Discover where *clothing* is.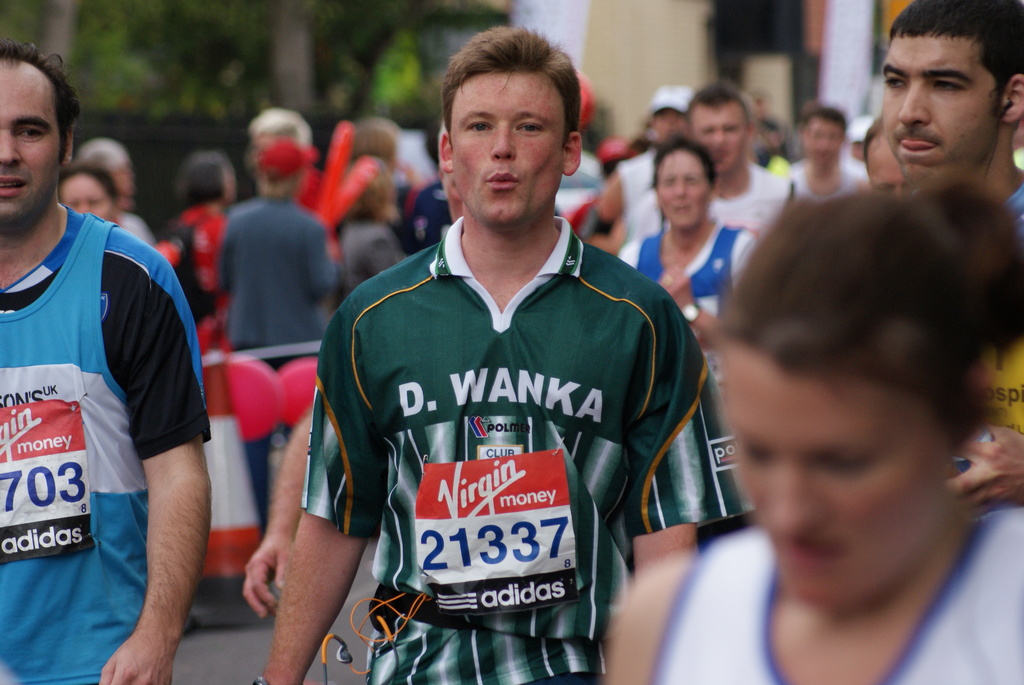
Discovered at <bbox>247, 139, 310, 172</bbox>.
